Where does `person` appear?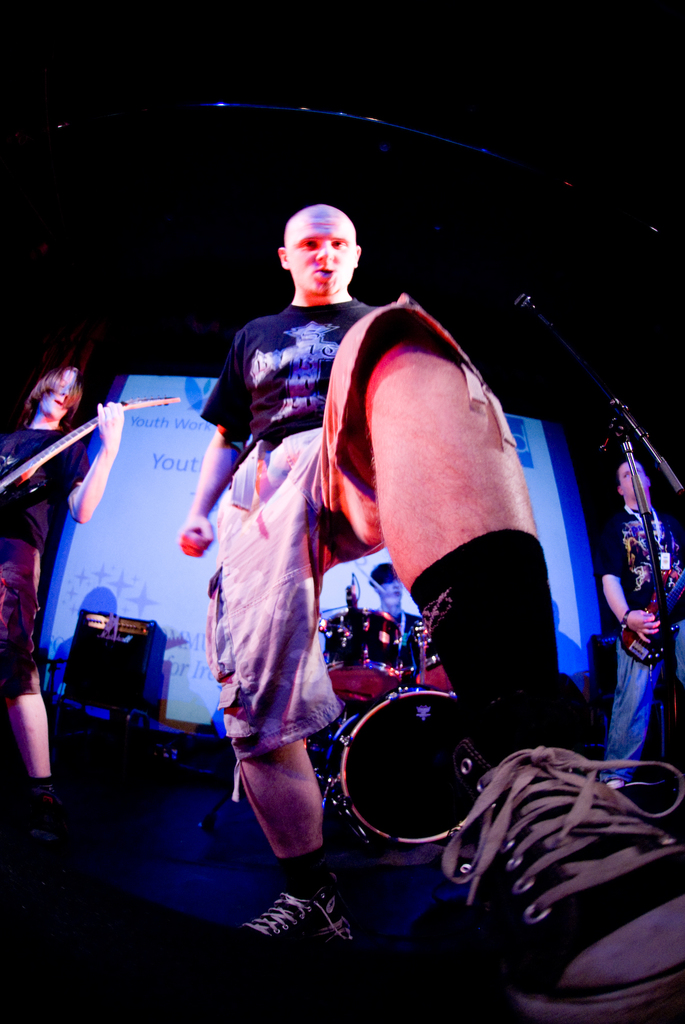
Appears at bbox(0, 356, 135, 787).
